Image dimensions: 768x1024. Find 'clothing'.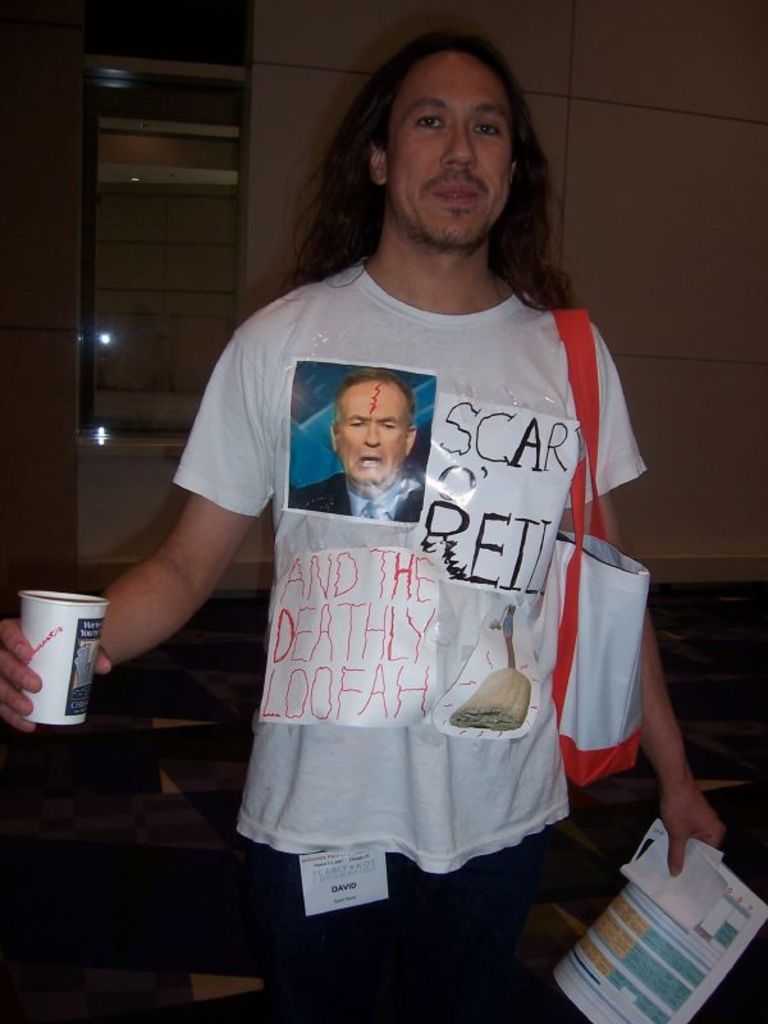
<bbox>196, 205, 631, 955</bbox>.
